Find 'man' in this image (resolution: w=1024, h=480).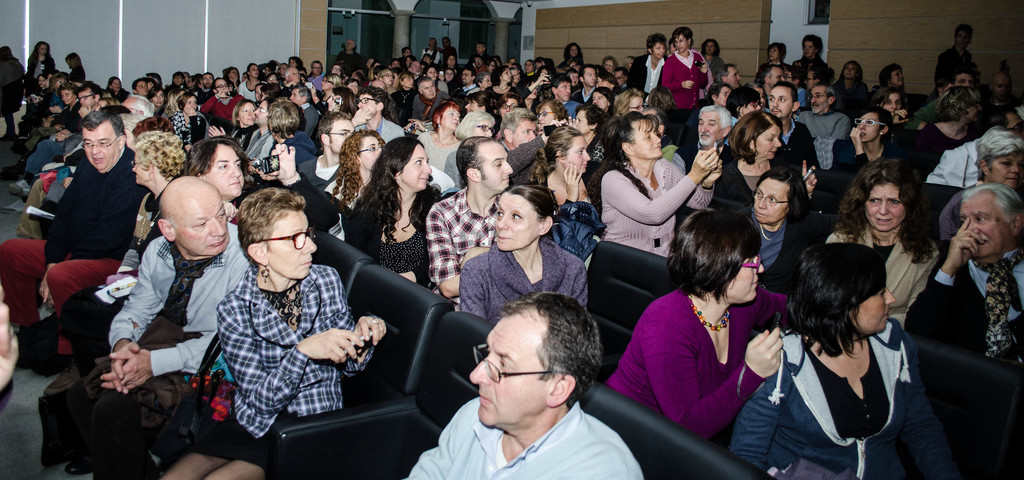
412/76/449/121.
